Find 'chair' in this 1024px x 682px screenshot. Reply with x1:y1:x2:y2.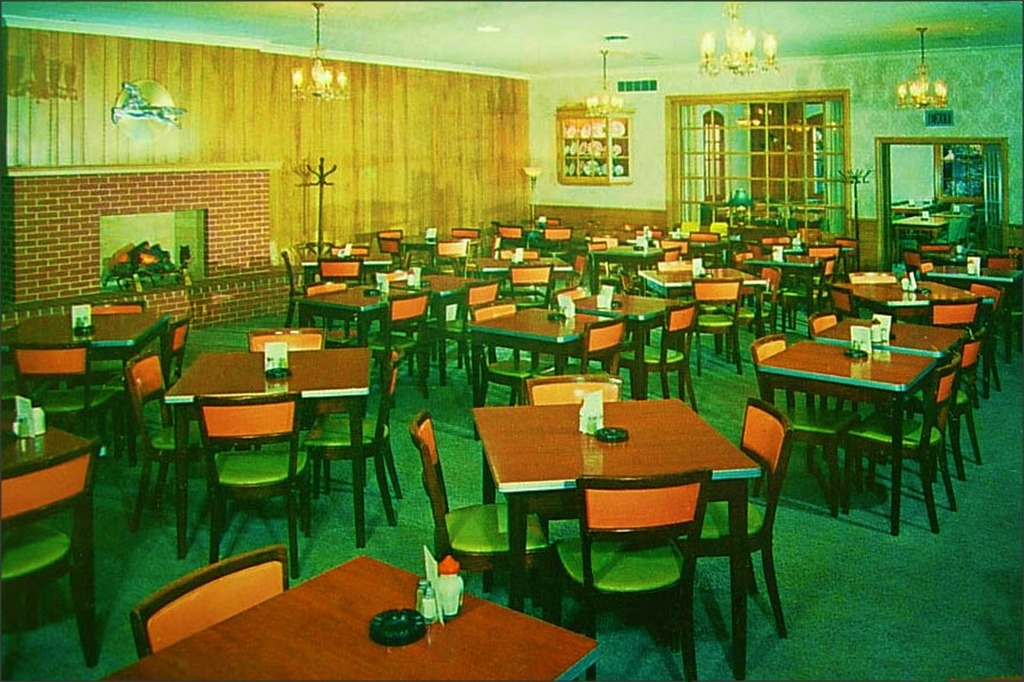
326:242:368:253.
